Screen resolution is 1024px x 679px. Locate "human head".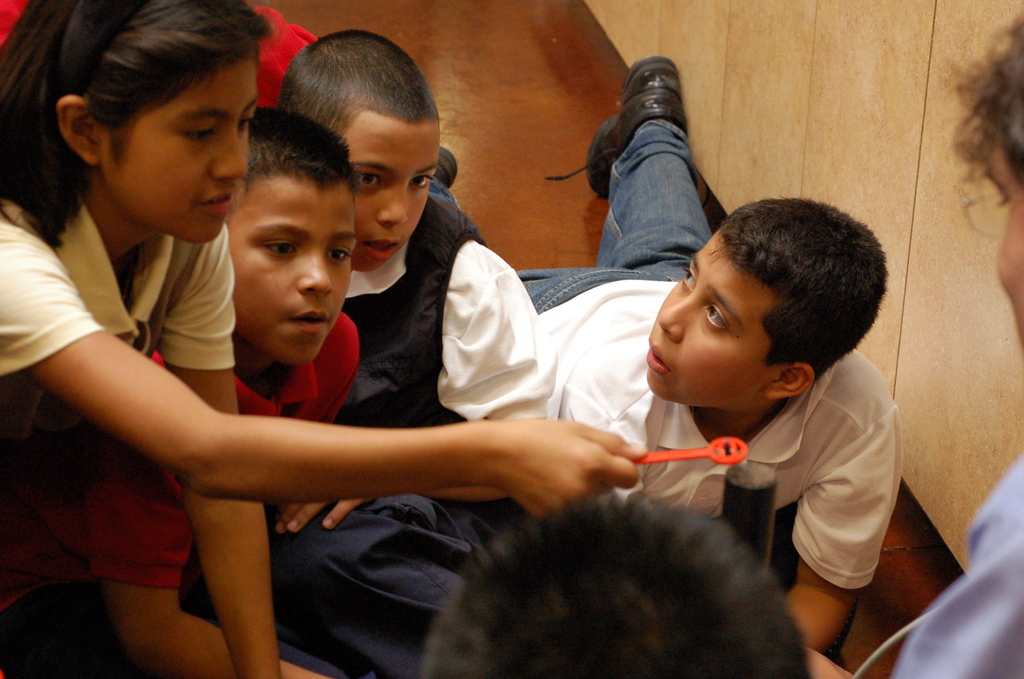
414/490/815/678.
